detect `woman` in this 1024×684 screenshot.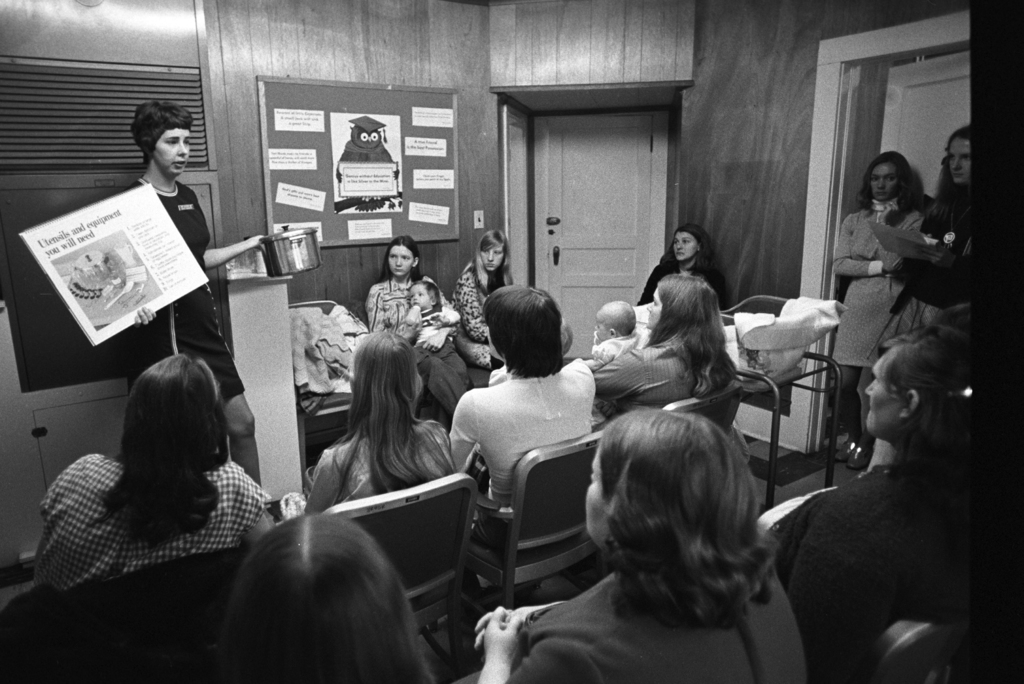
Detection: [295, 339, 474, 517].
